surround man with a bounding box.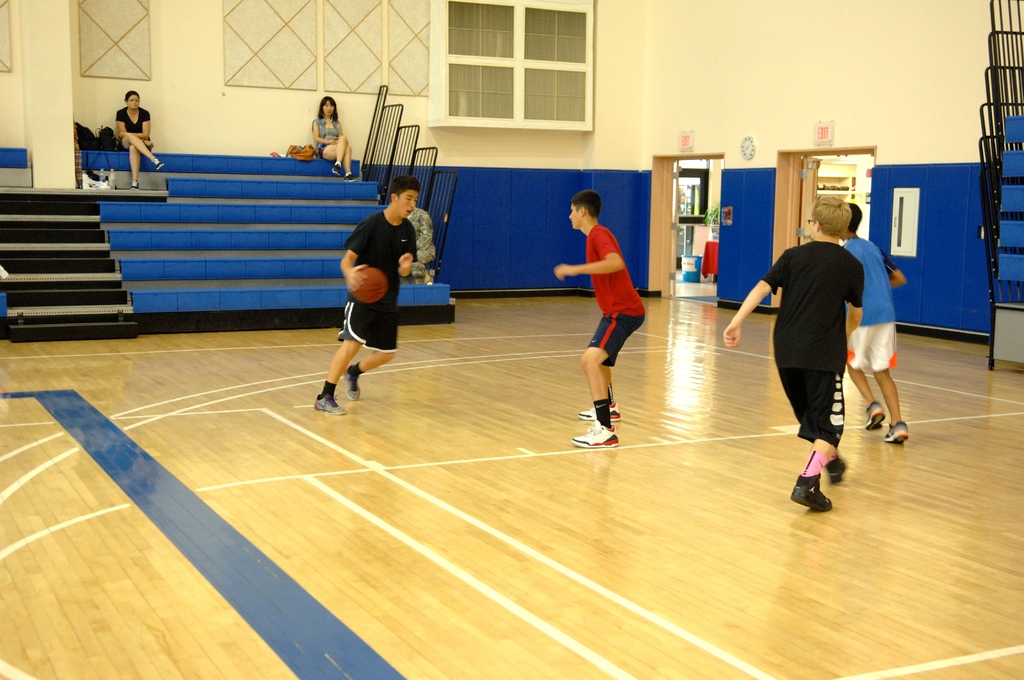
region(837, 202, 911, 444).
